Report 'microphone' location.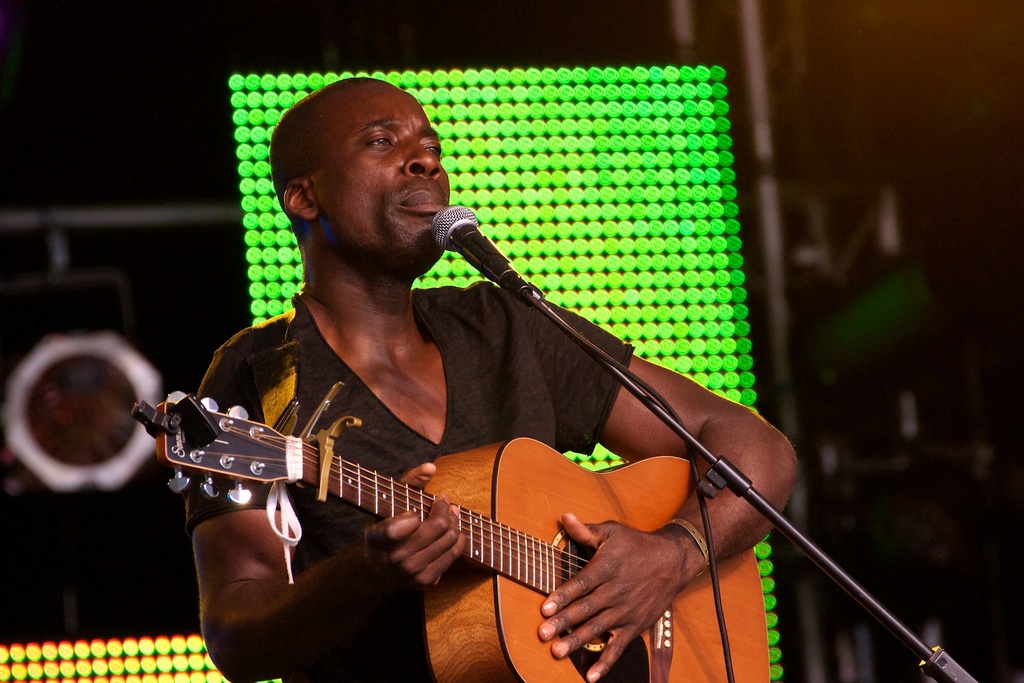
Report: select_region(428, 203, 547, 309).
